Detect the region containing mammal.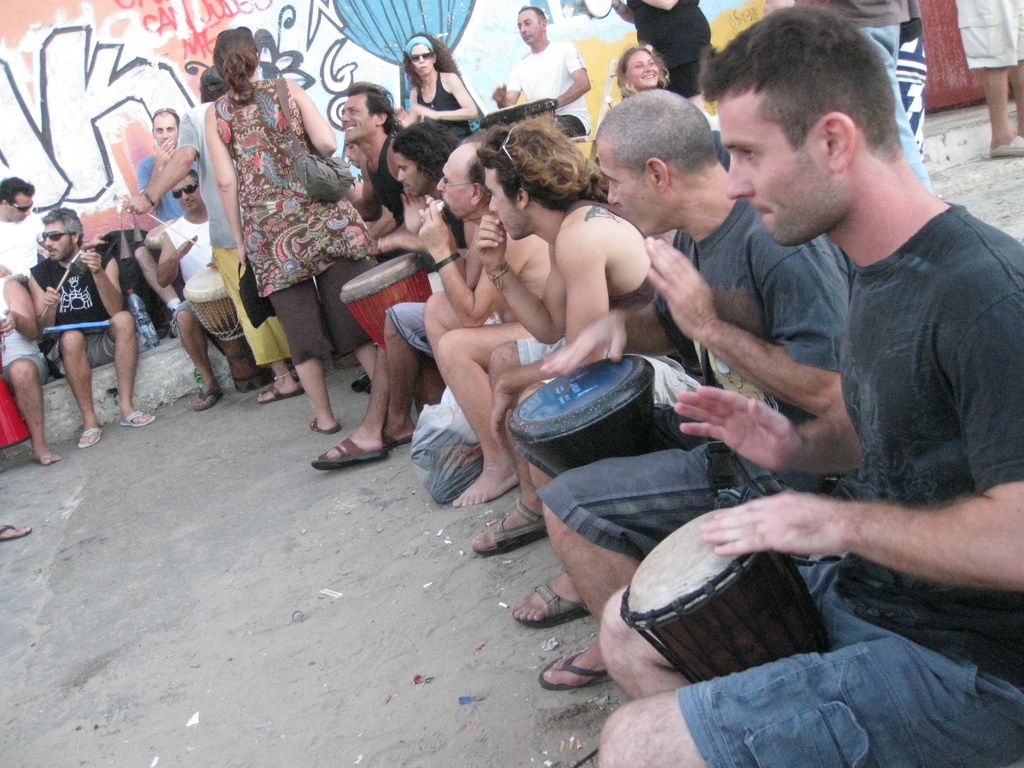
(470,104,668,632).
